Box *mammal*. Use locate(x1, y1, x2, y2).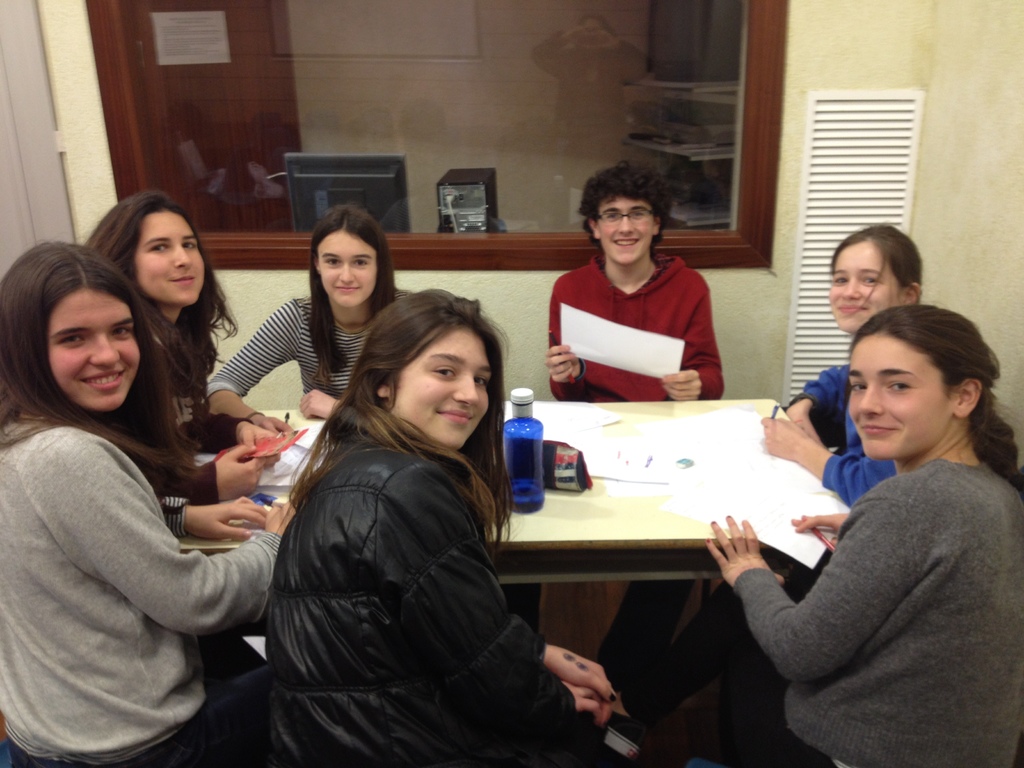
locate(706, 293, 1023, 767).
